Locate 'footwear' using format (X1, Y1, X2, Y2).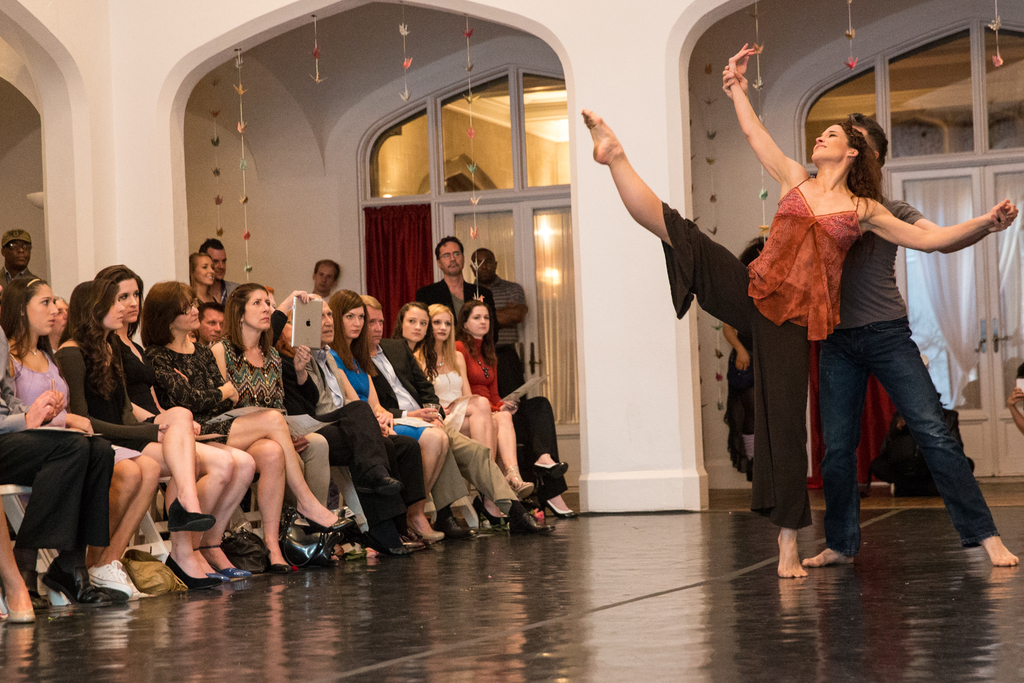
(162, 553, 221, 593).
